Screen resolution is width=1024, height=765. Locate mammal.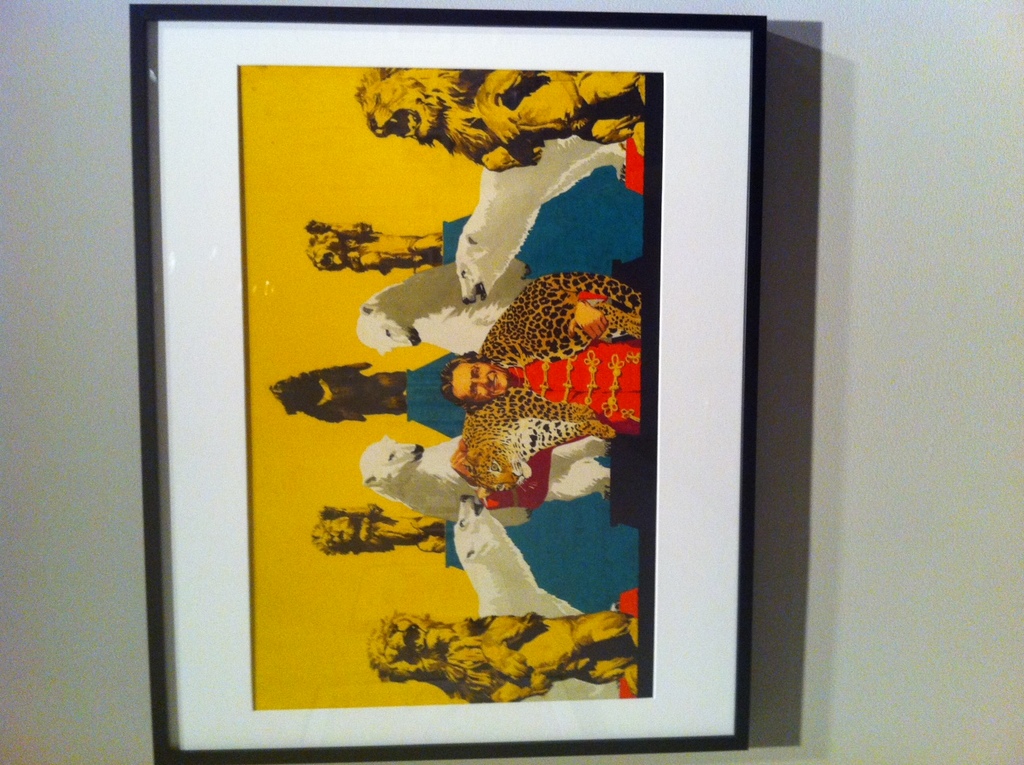
[x1=447, y1=306, x2=640, y2=488].
